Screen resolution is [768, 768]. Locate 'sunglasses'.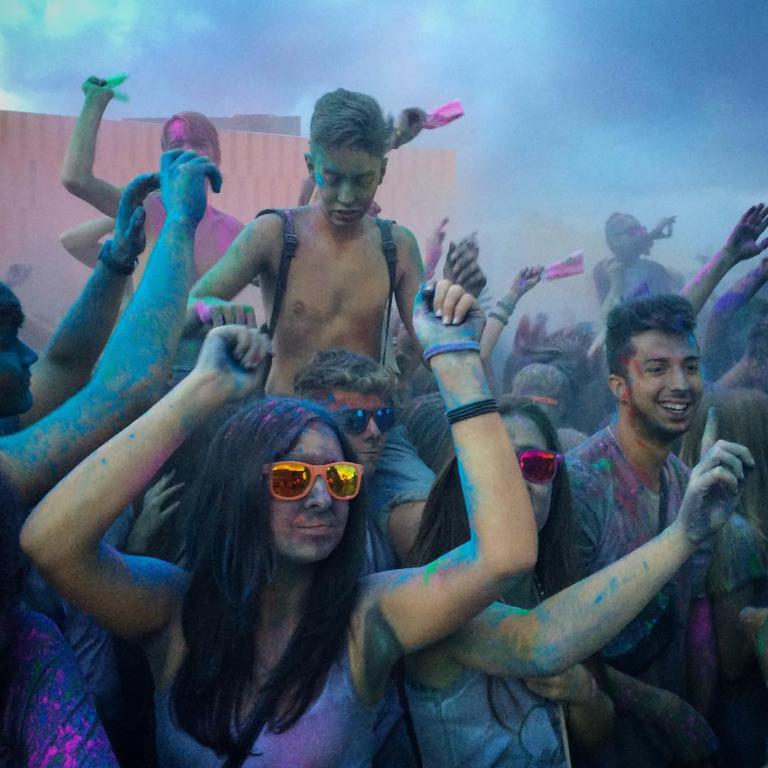
(518,453,558,481).
